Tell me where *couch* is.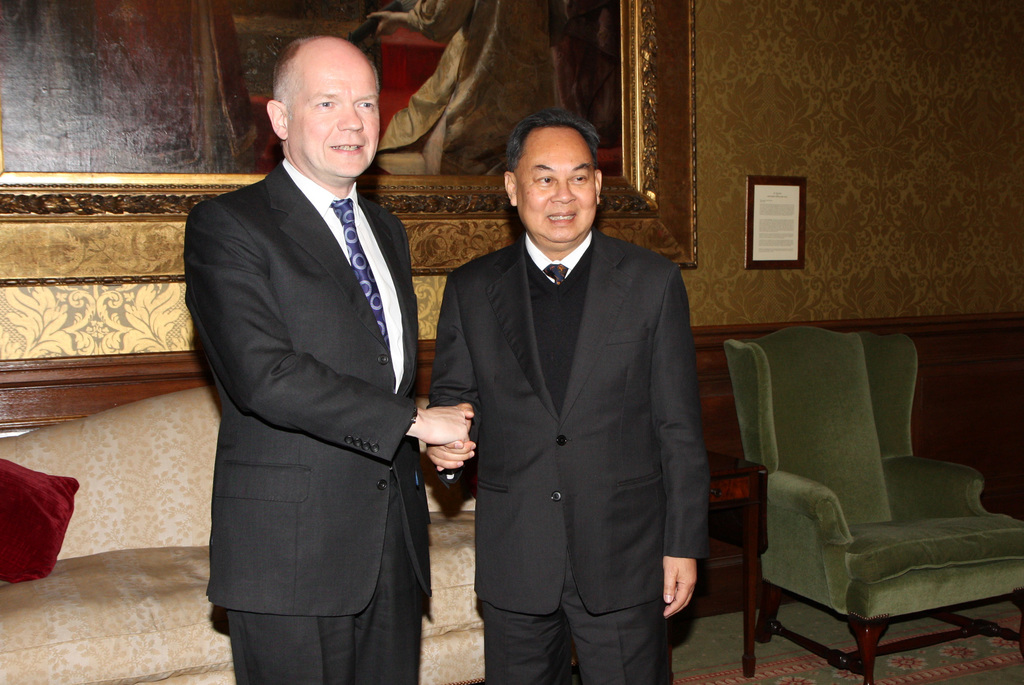
*couch* is at 0/383/579/684.
